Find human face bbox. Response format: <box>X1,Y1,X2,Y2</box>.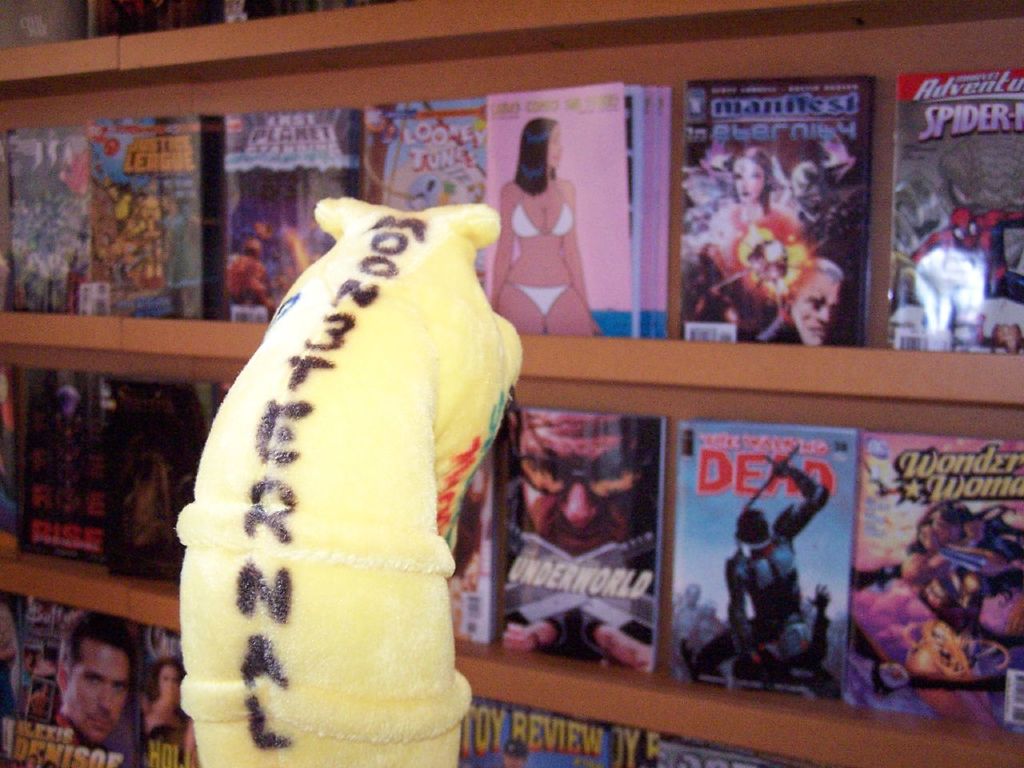
<box>548,126,562,170</box>.
